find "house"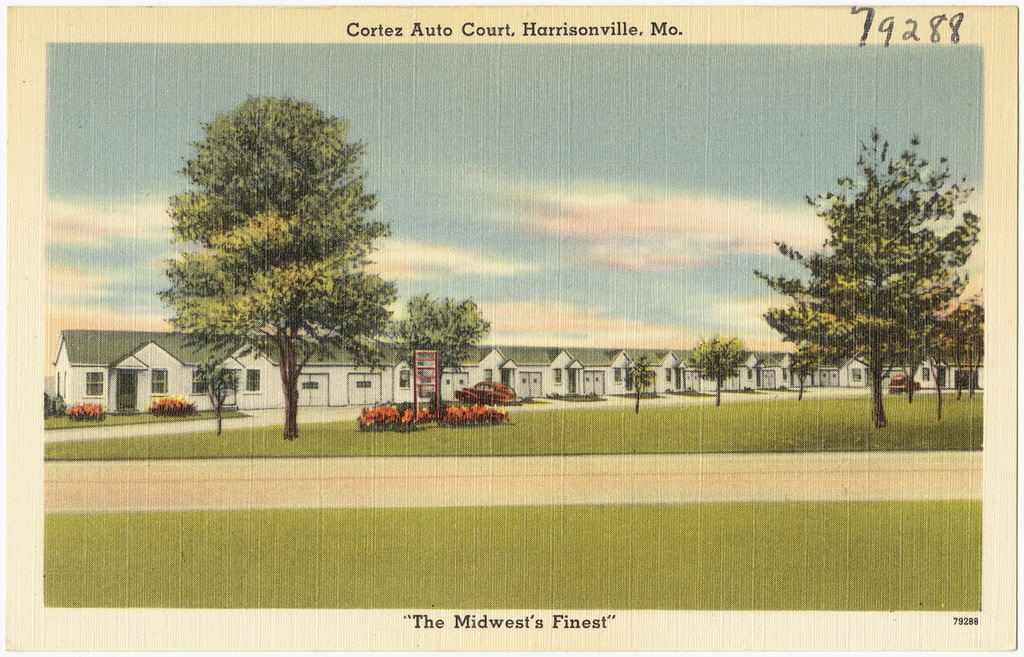
<bbox>54, 330, 147, 424</bbox>
